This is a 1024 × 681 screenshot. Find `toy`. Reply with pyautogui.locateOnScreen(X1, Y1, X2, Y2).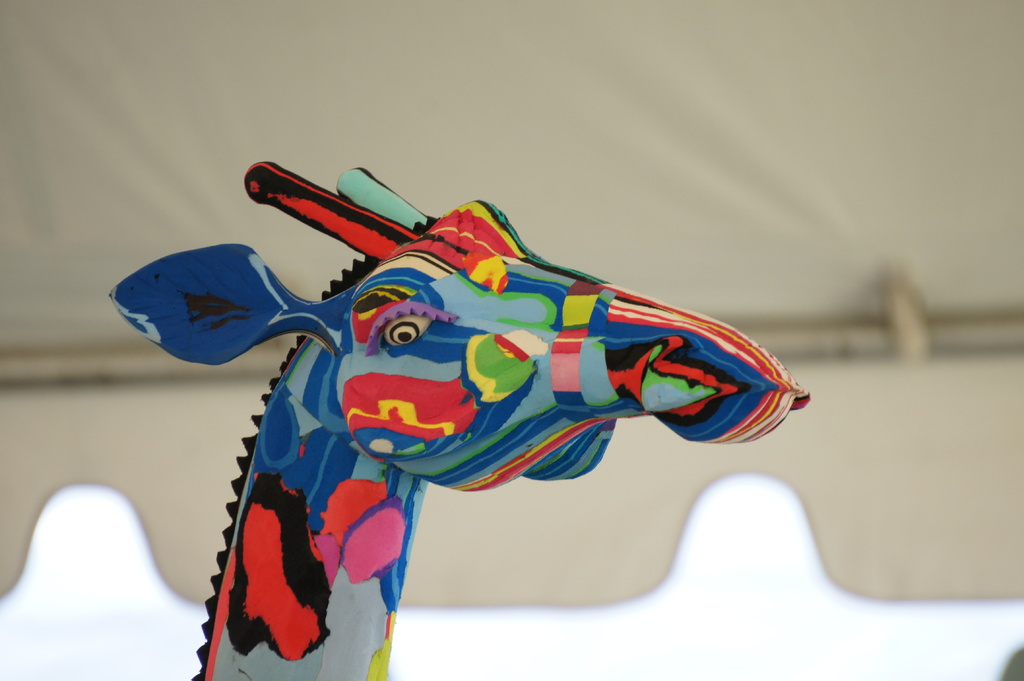
pyautogui.locateOnScreen(179, 207, 851, 625).
